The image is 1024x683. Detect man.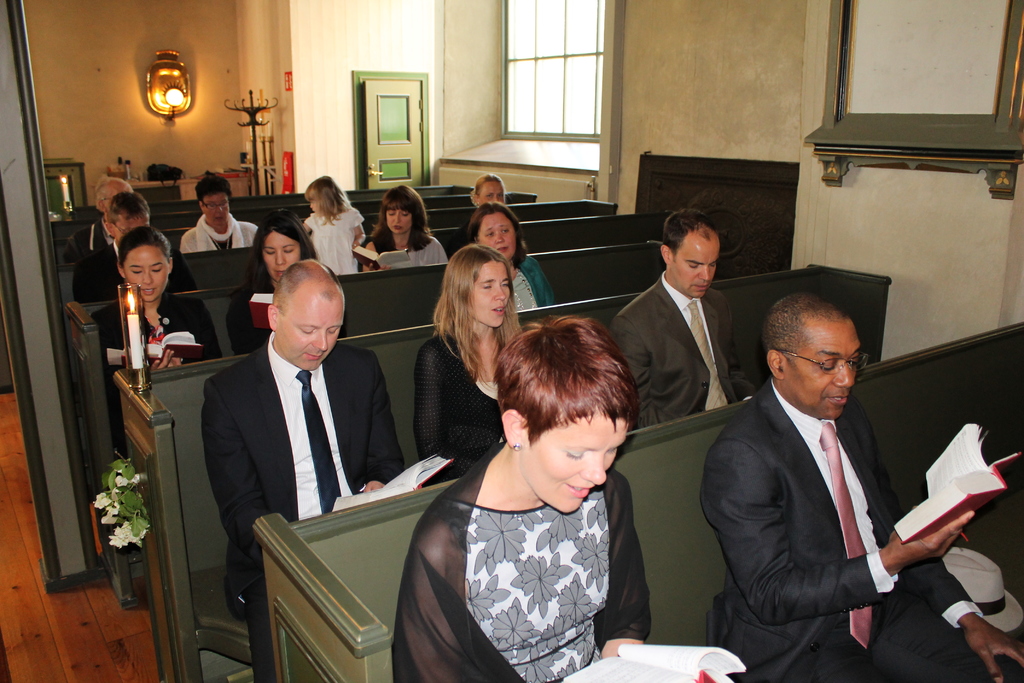
Detection: (72, 192, 200, 302).
